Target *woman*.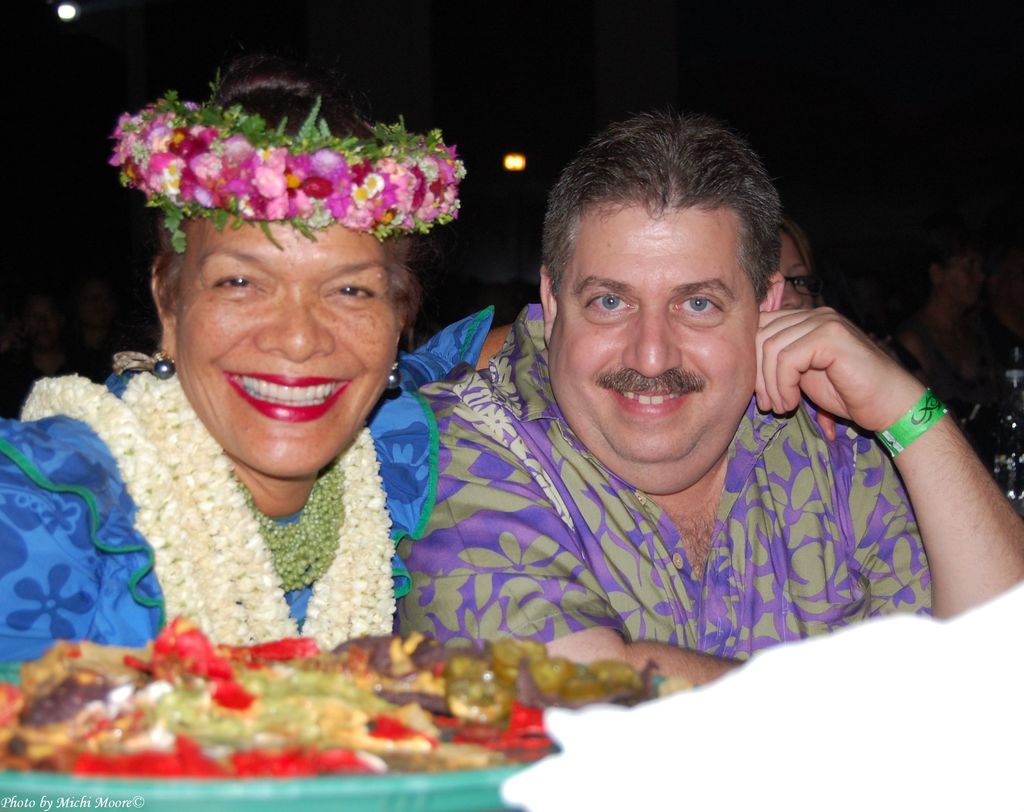
Target region: (890, 235, 1023, 450).
